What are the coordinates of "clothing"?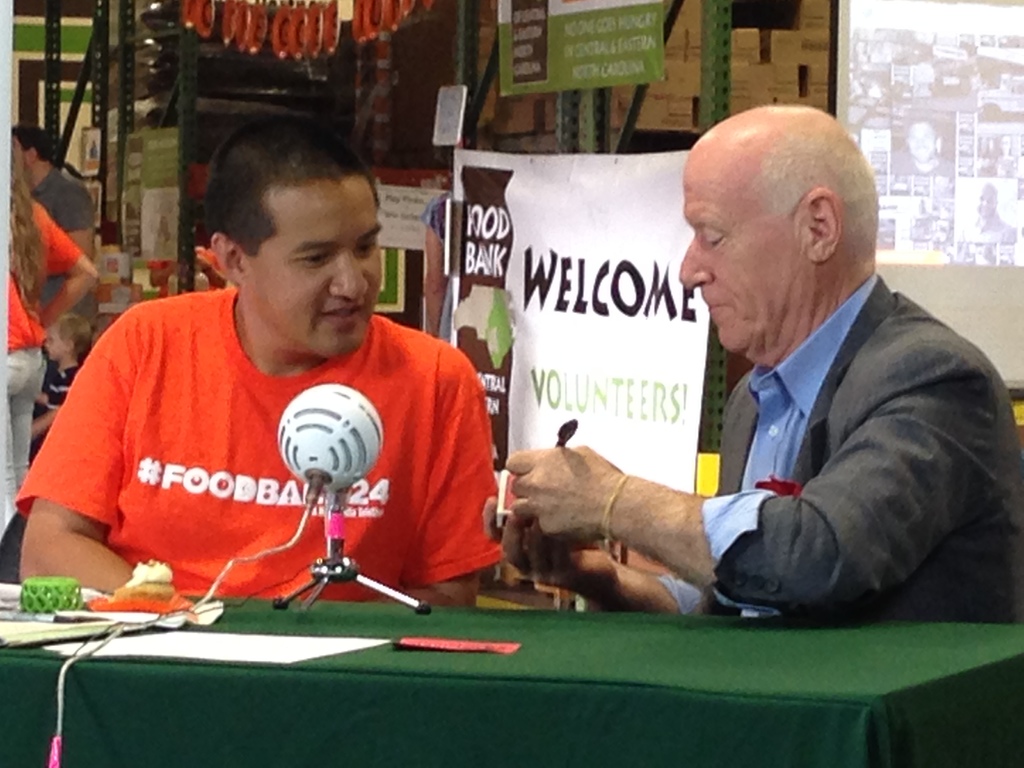
select_region(44, 266, 468, 606).
